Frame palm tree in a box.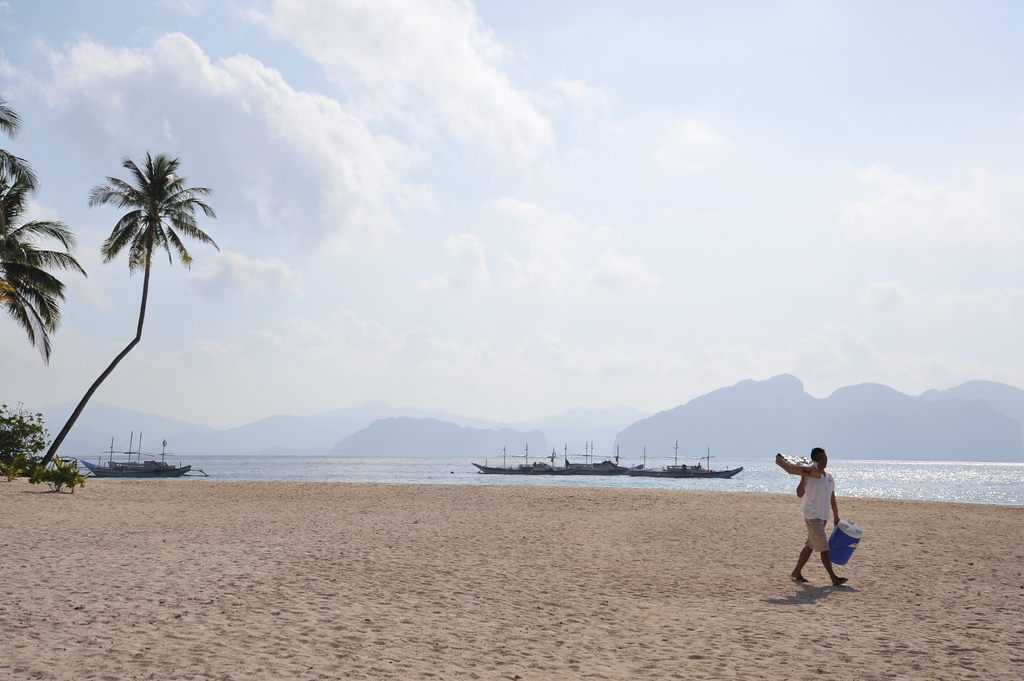
bbox=(0, 172, 99, 365).
